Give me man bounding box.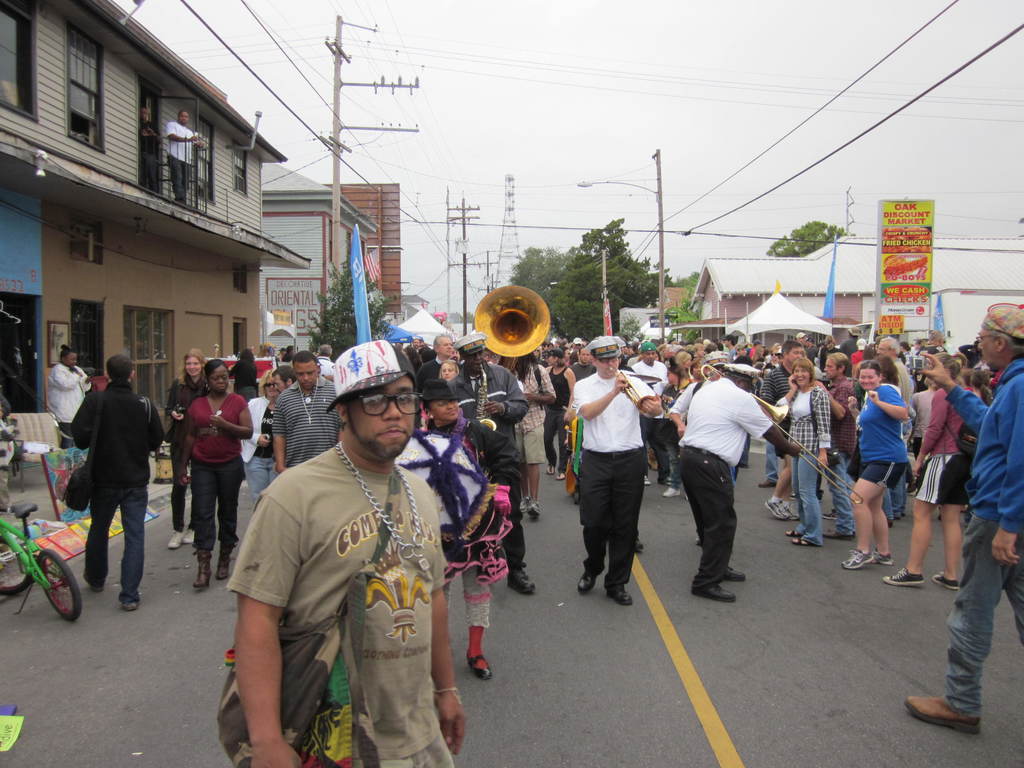
[left=853, top=337, right=868, bottom=367].
